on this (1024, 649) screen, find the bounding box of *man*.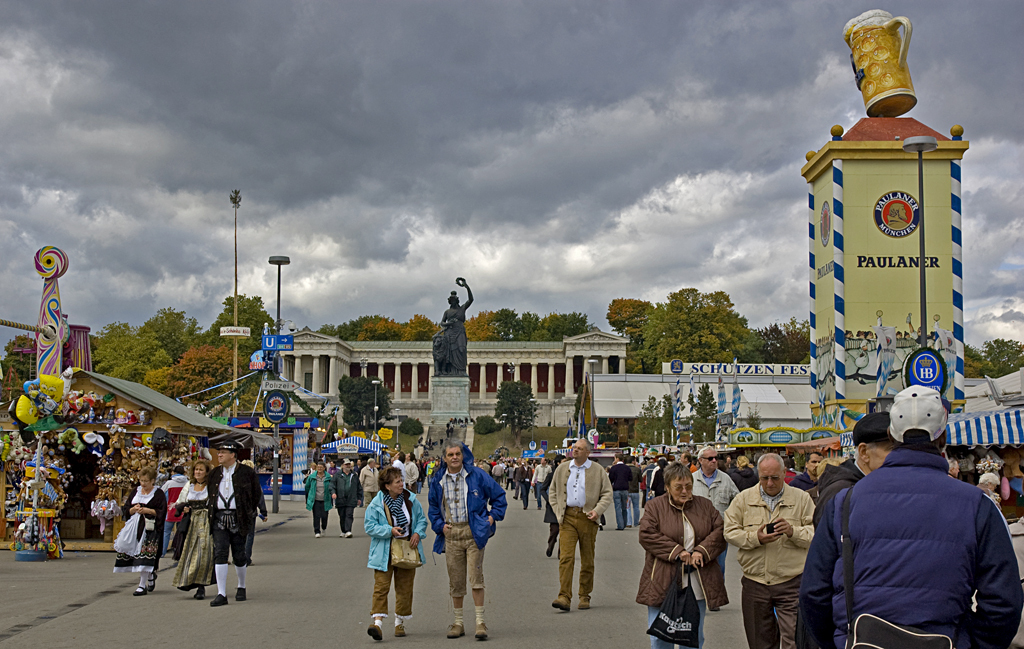
Bounding box: x1=518, y1=464, x2=538, y2=515.
